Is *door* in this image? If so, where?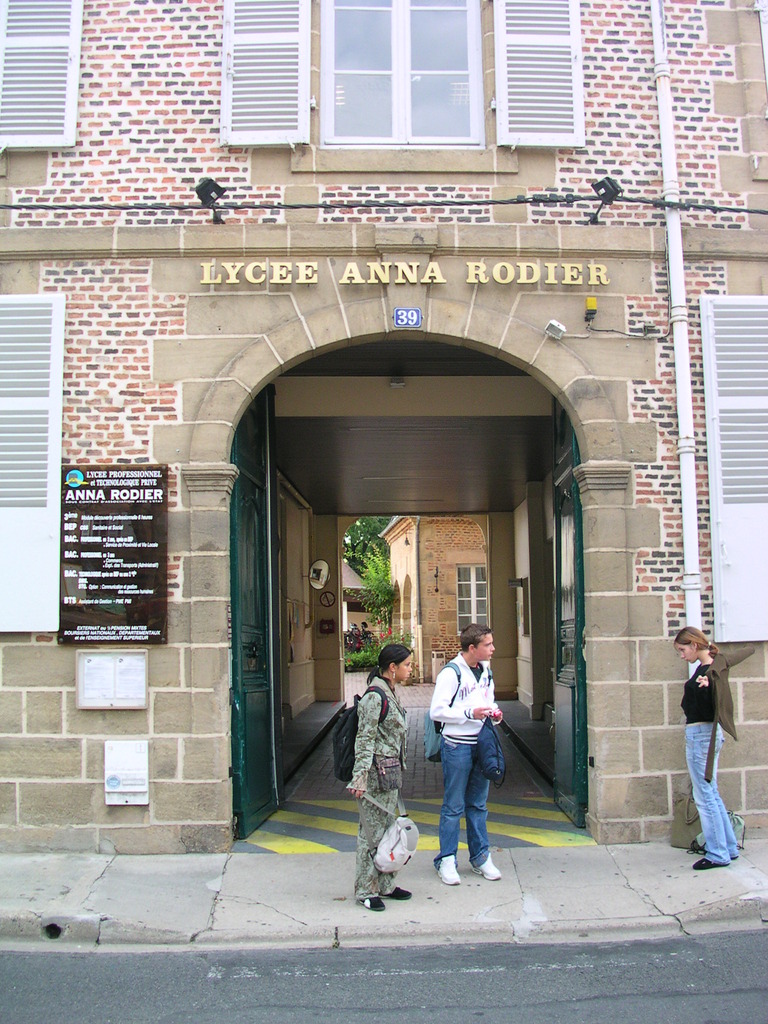
Yes, at region(550, 390, 588, 832).
